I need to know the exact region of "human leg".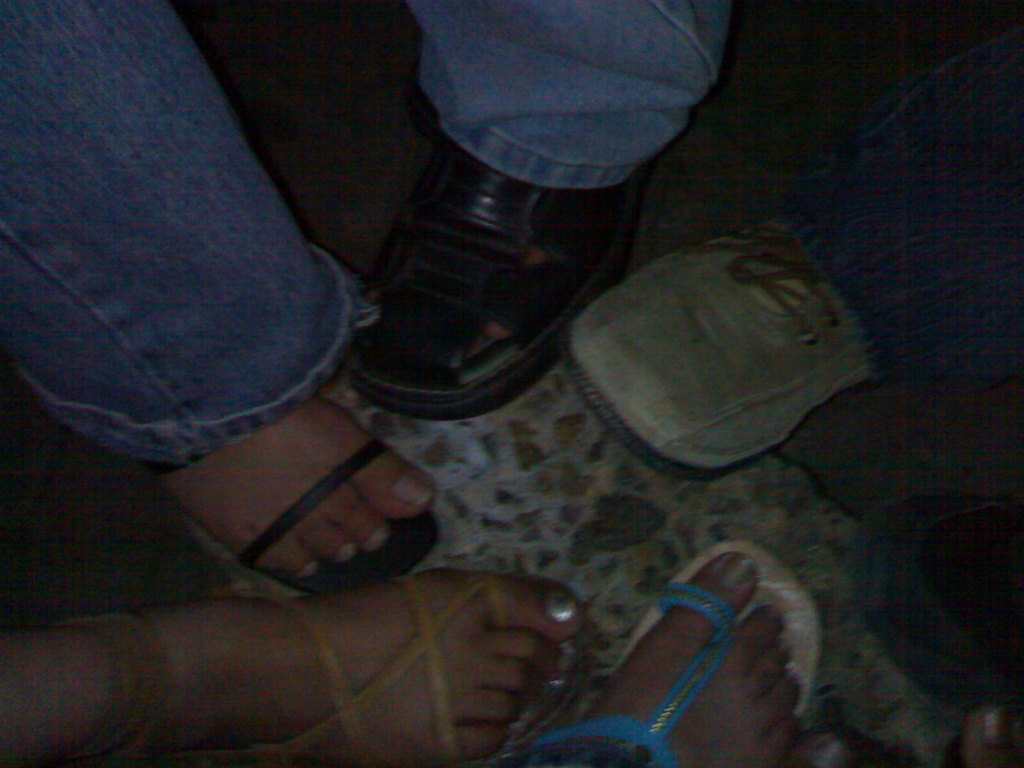
Region: bbox(547, 555, 790, 767).
